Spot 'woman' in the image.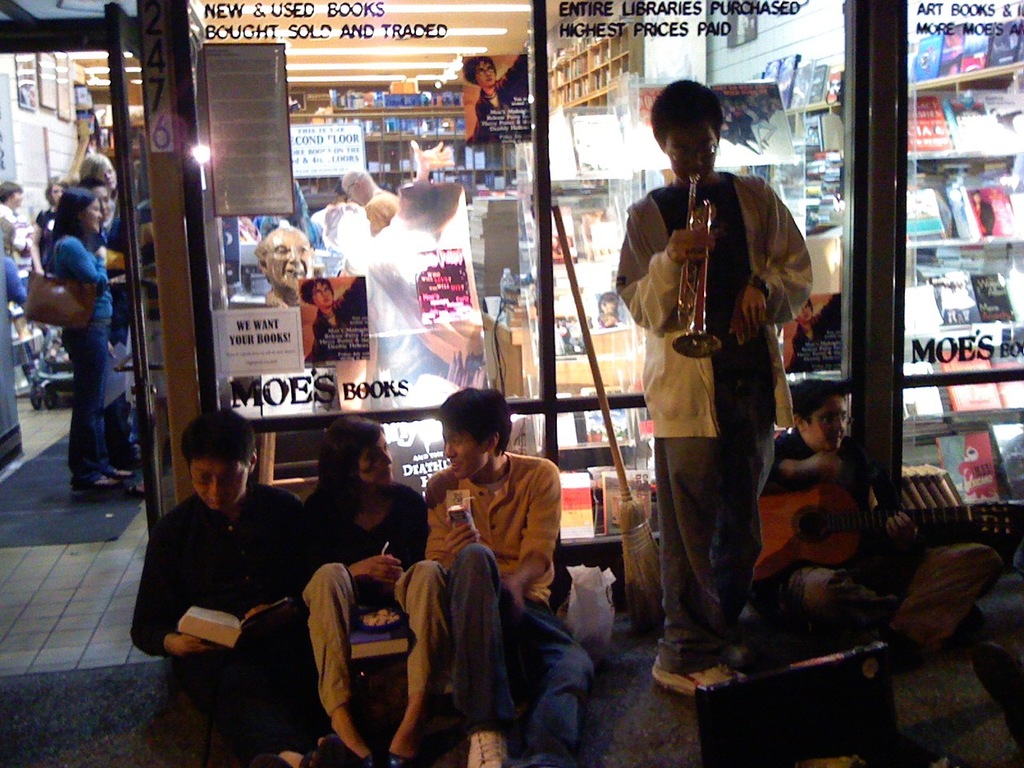
'woman' found at bbox=[279, 410, 442, 767].
